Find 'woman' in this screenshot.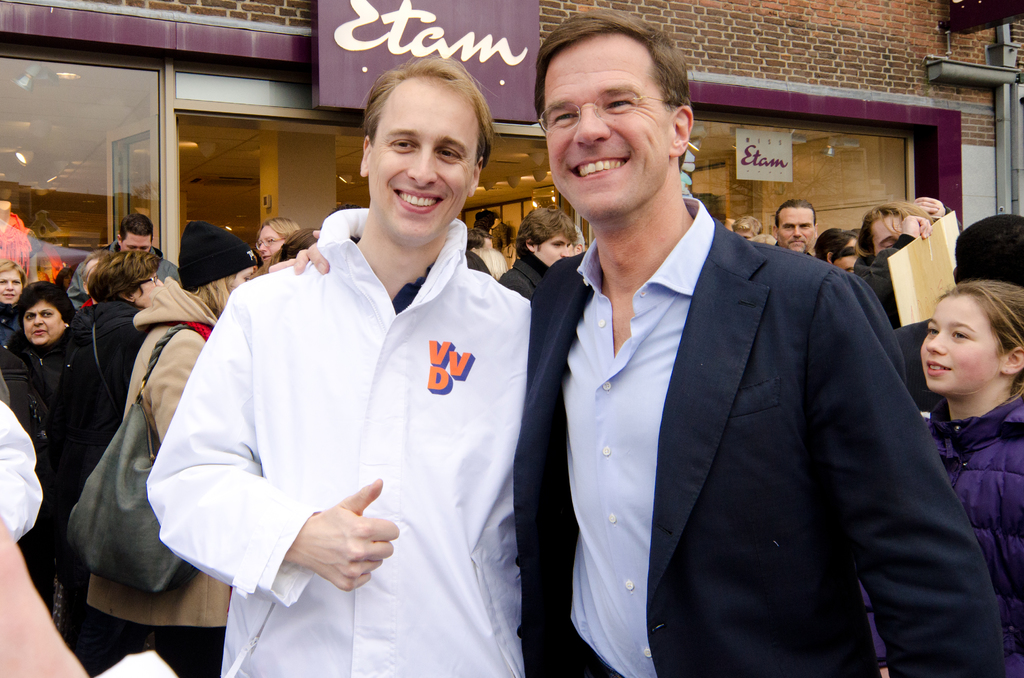
The bounding box for 'woman' is <region>88, 220, 264, 677</region>.
